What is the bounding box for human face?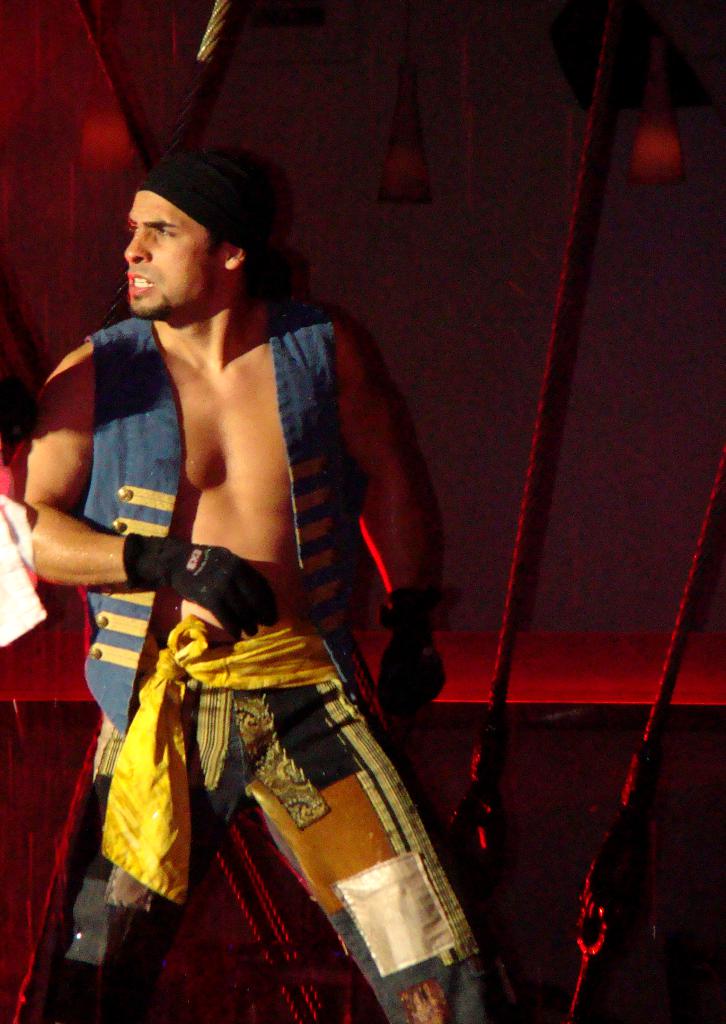
l=122, t=190, r=234, b=325.
